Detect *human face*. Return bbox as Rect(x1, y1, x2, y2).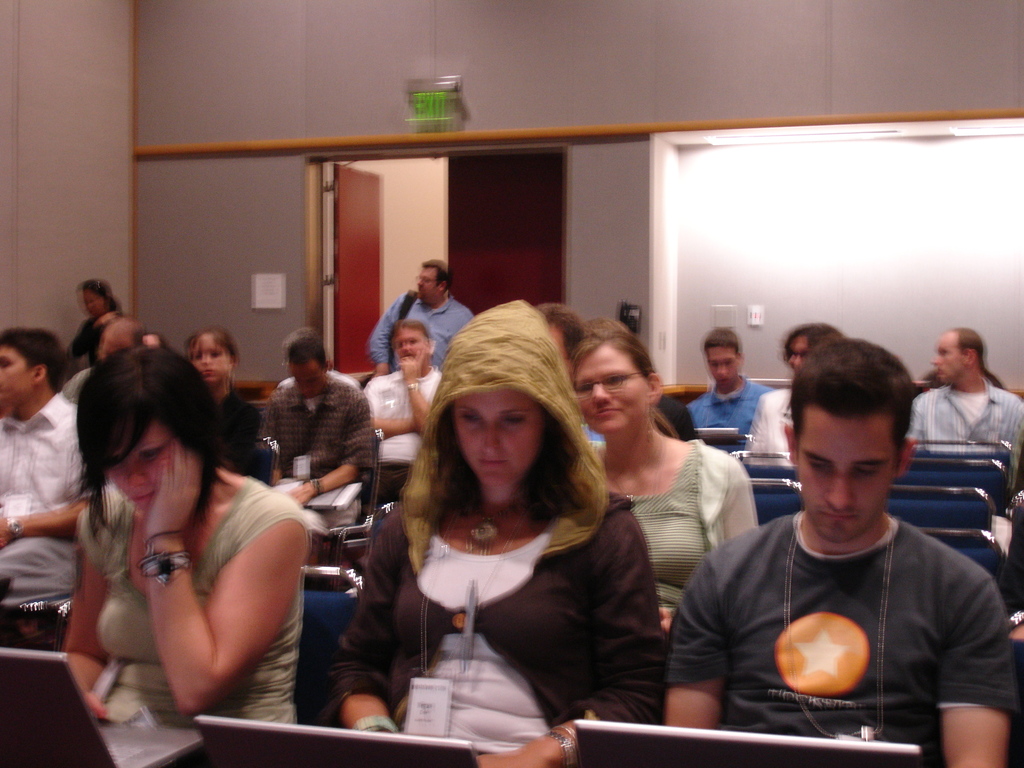
Rect(289, 359, 321, 396).
